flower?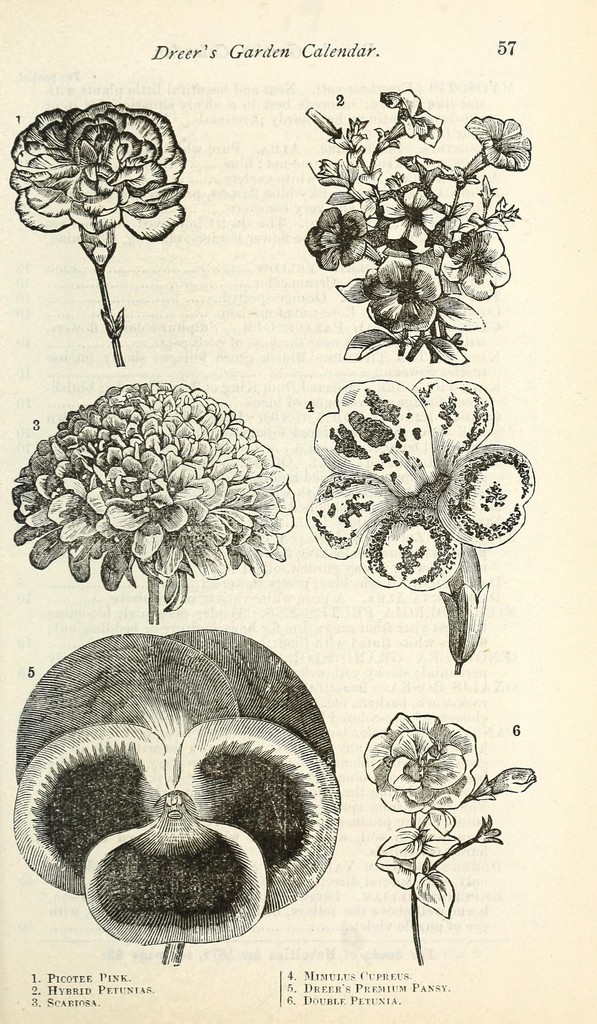
l=442, t=230, r=514, b=301
